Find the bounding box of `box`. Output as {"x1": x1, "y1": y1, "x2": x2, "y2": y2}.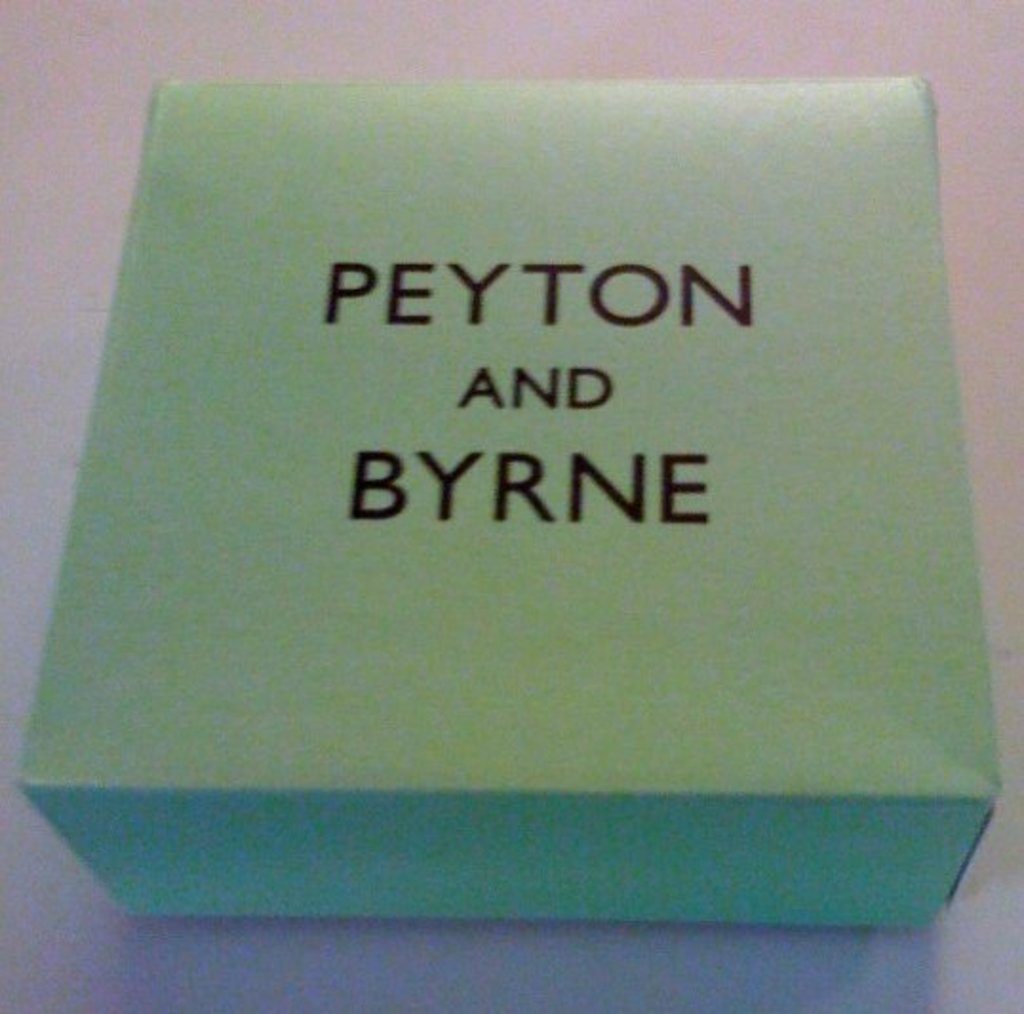
{"x1": 23, "y1": 70, "x2": 1001, "y2": 938}.
